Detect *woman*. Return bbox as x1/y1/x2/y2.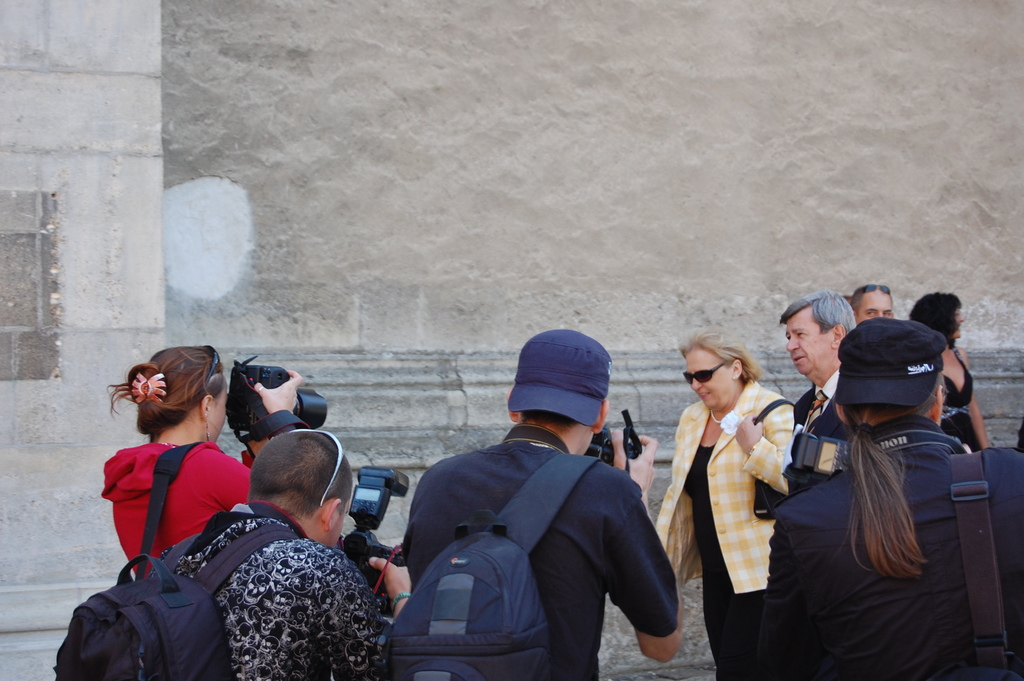
93/337/306/577.
